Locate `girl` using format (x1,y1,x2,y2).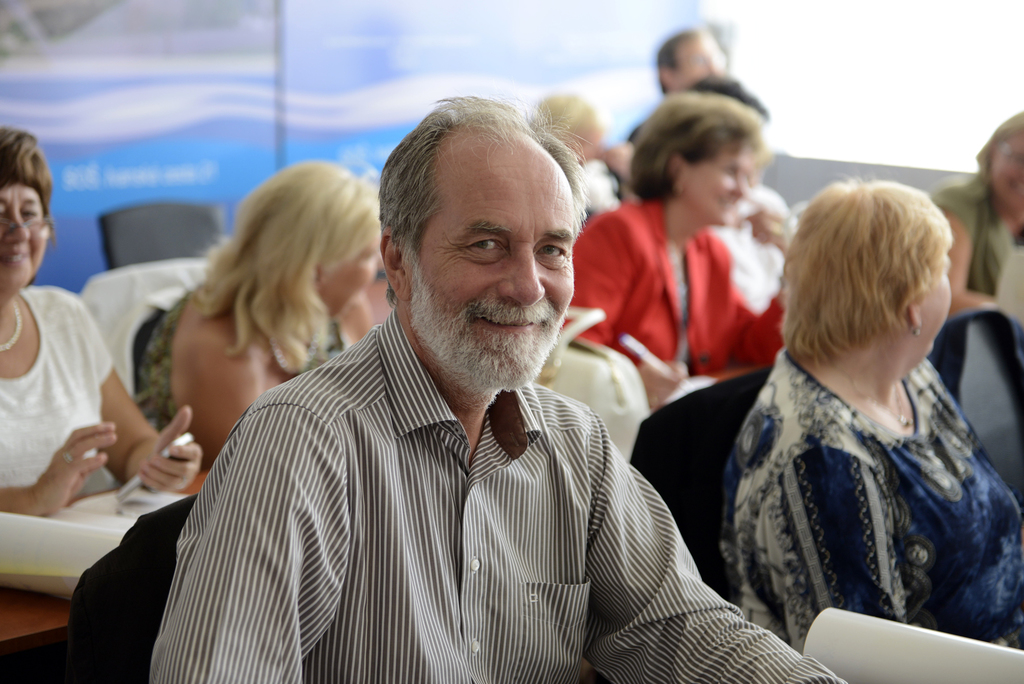
(715,162,1023,652).
